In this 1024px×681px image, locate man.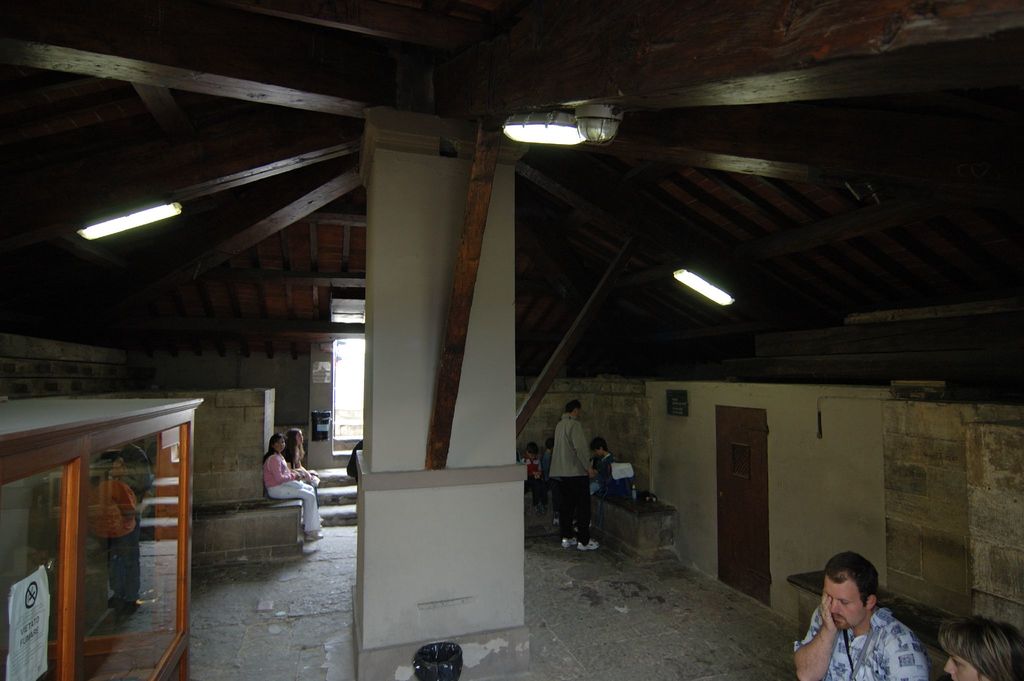
Bounding box: detection(586, 434, 614, 532).
